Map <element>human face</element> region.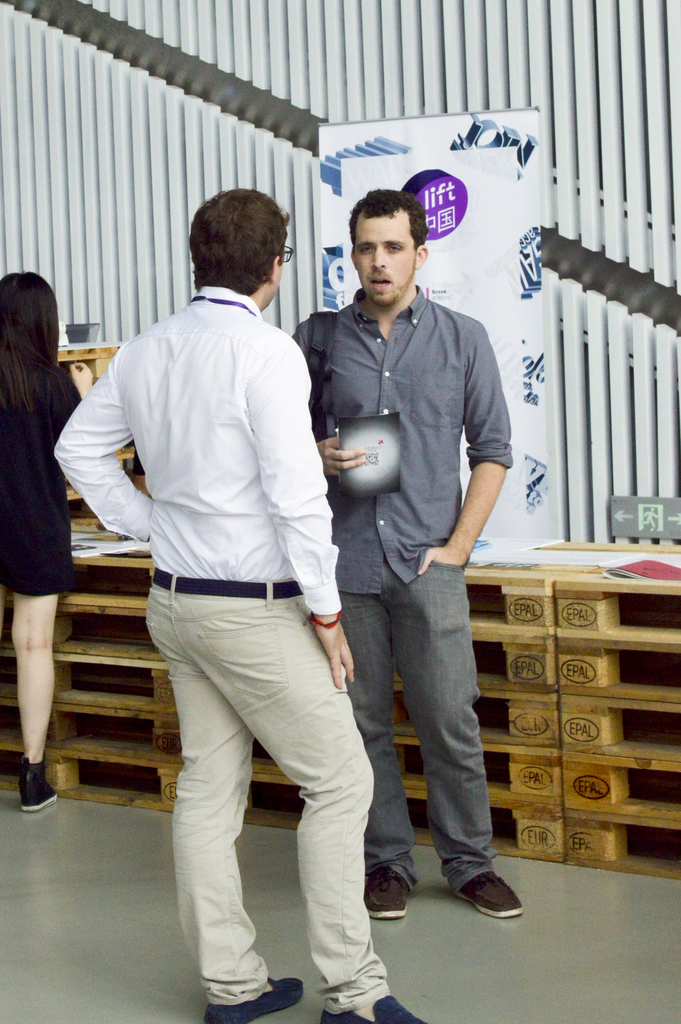
Mapped to pyautogui.locateOnScreen(356, 204, 419, 300).
